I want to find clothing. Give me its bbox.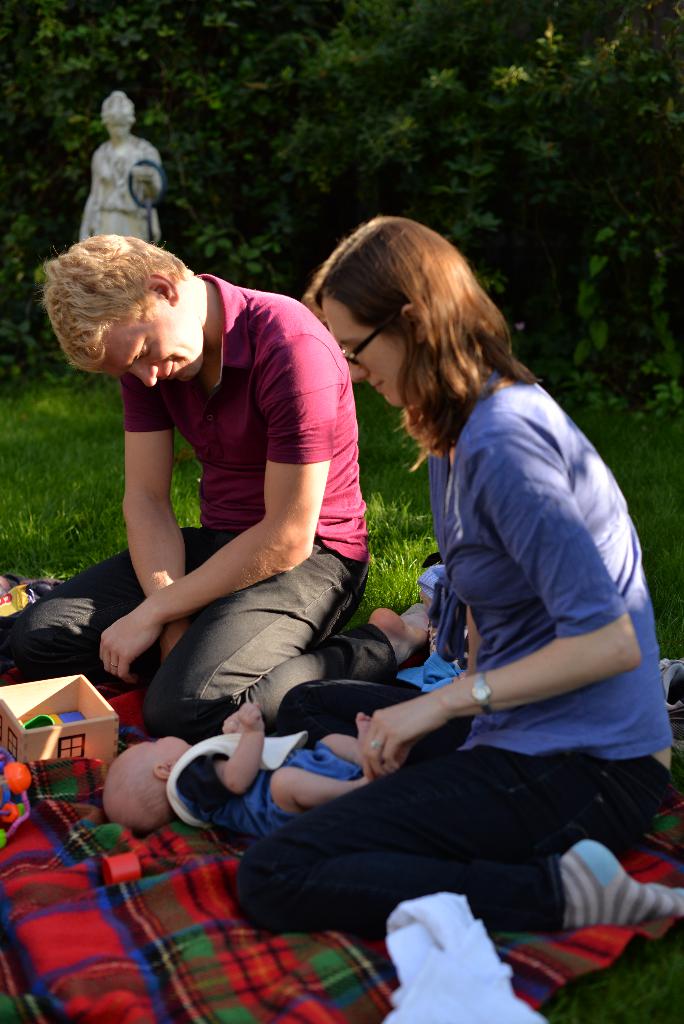
pyautogui.locateOnScreen(161, 732, 362, 838).
